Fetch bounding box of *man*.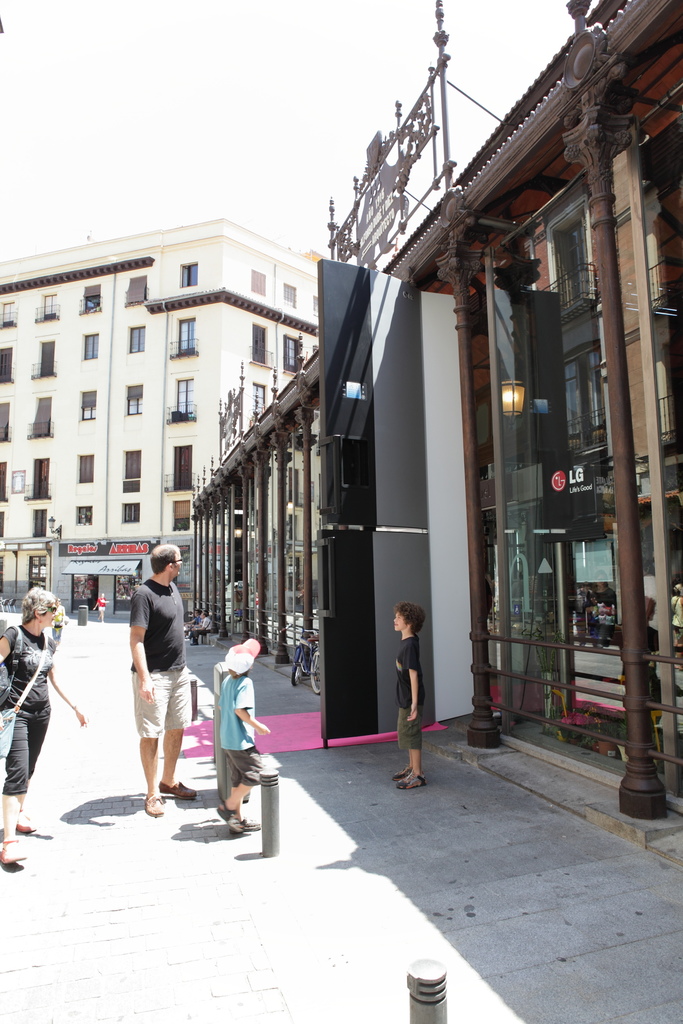
Bbox: bbox=(117, 543, 199, 822).
